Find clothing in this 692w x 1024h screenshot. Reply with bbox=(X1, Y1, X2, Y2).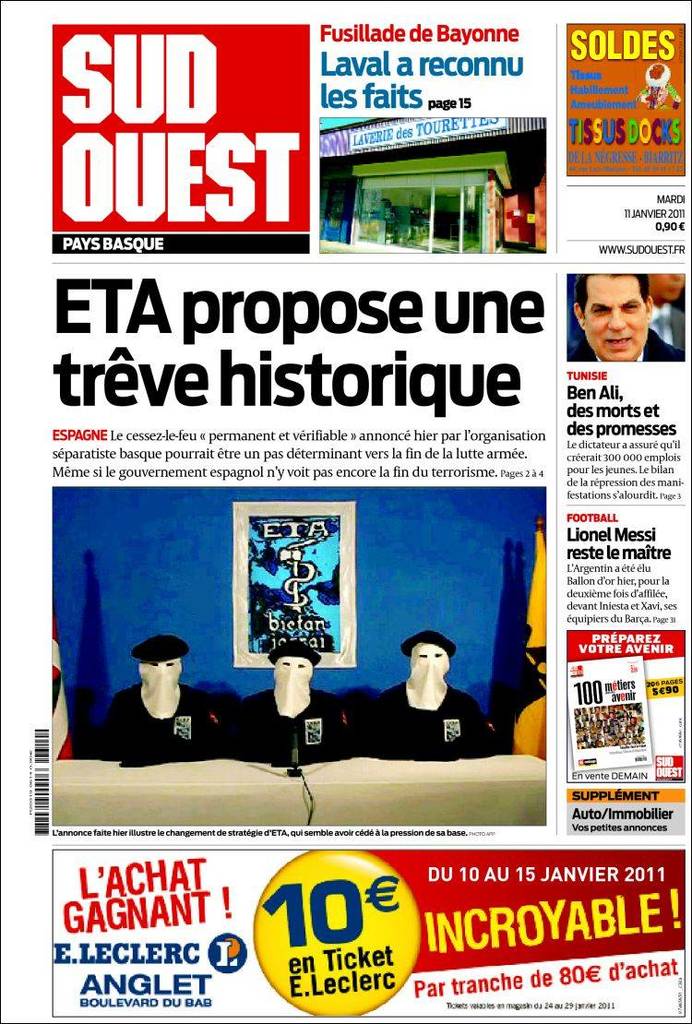
bbox=(635, 296, 685, 356).
